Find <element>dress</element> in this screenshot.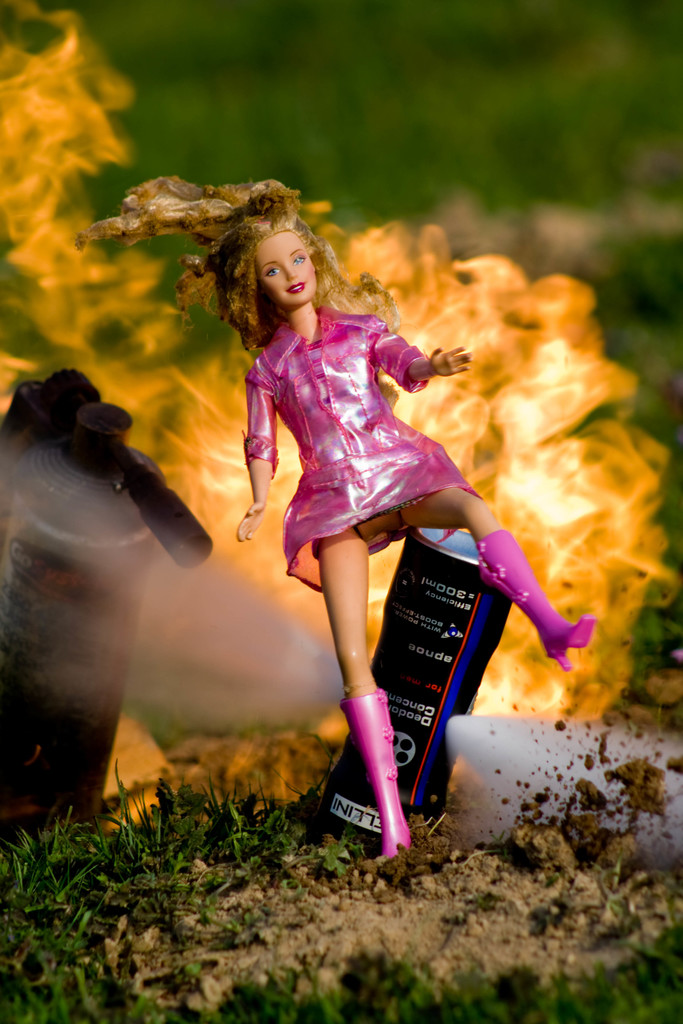
The bounding box for <element>dress</element> is 245 295 499 572.
